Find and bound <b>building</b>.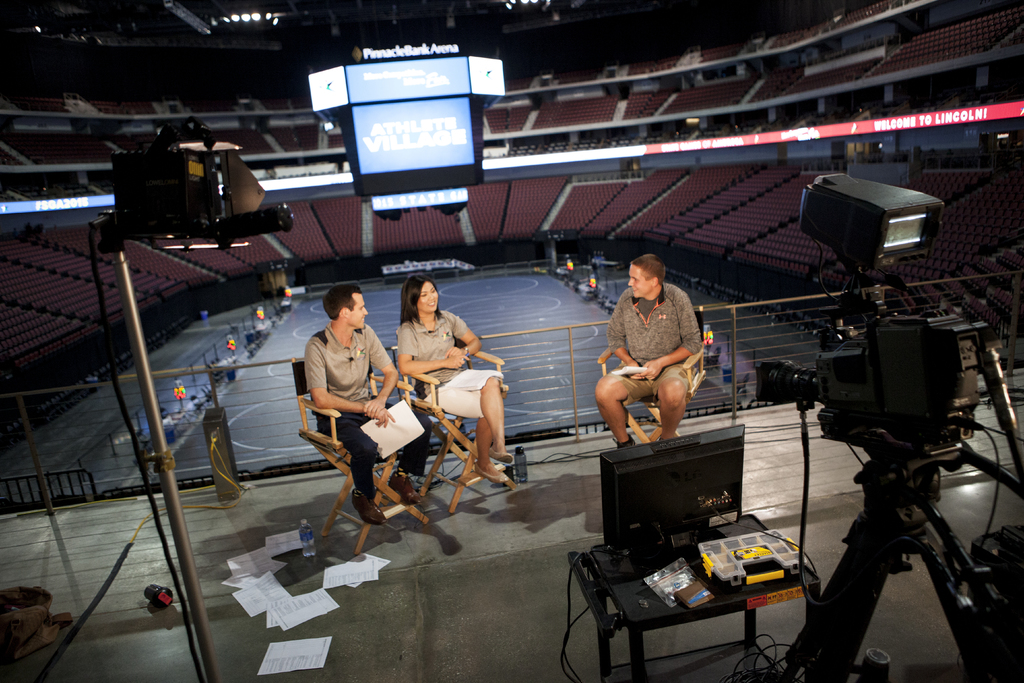
Bound: detection(0, 1, 1023, 682).
